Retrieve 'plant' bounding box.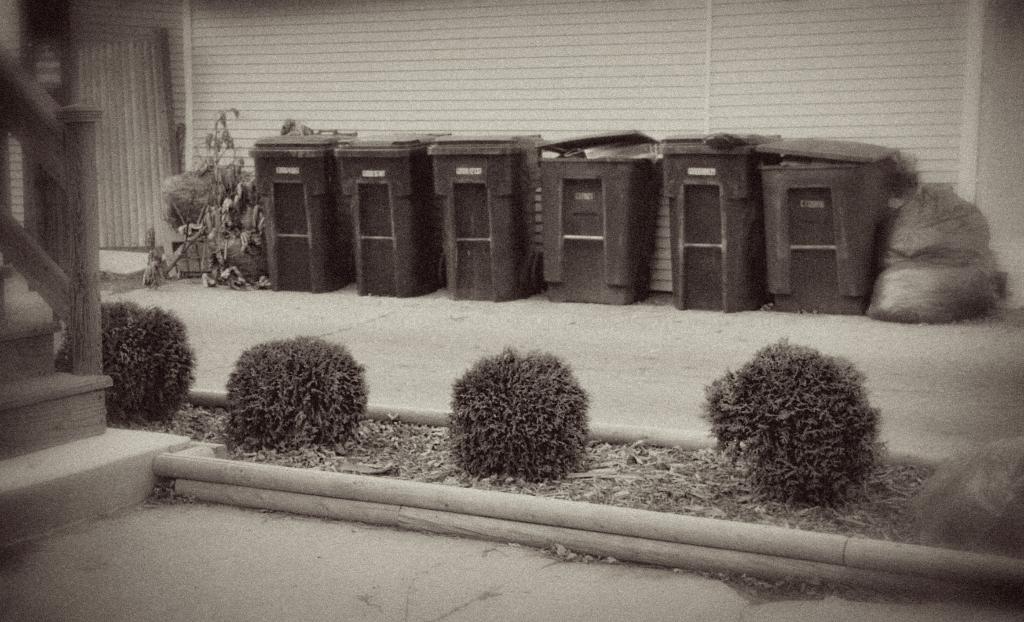
Bounding box: BBox(692, 337, 881, 512).
